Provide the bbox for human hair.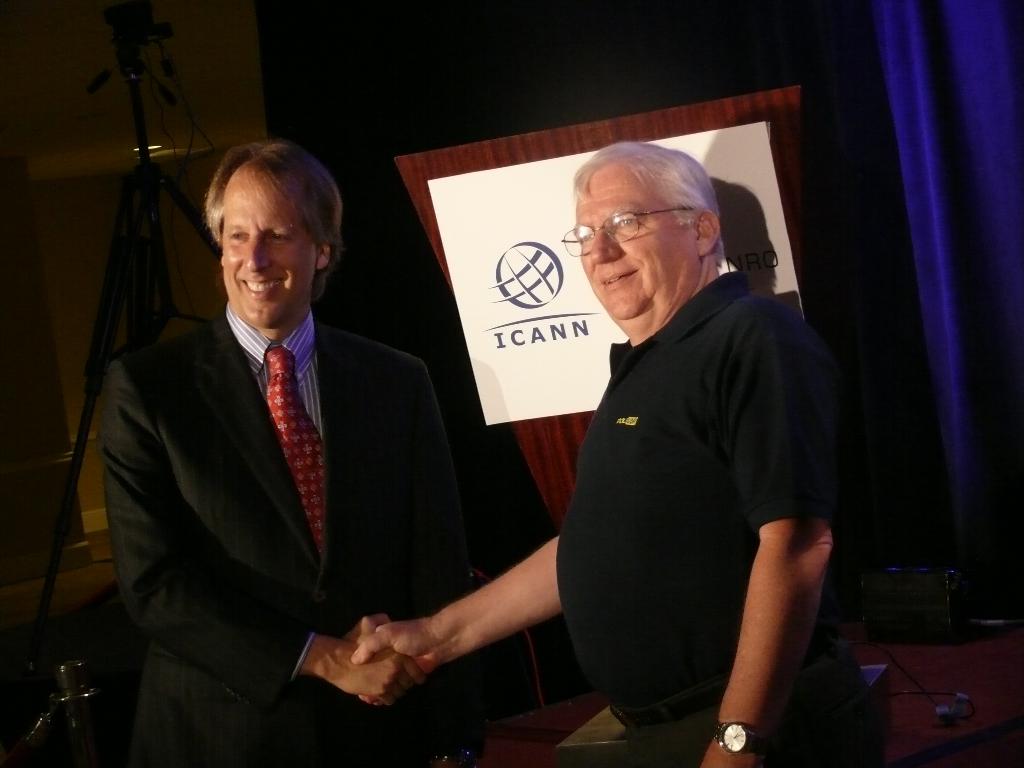
region(567, 138, 722, 264).
